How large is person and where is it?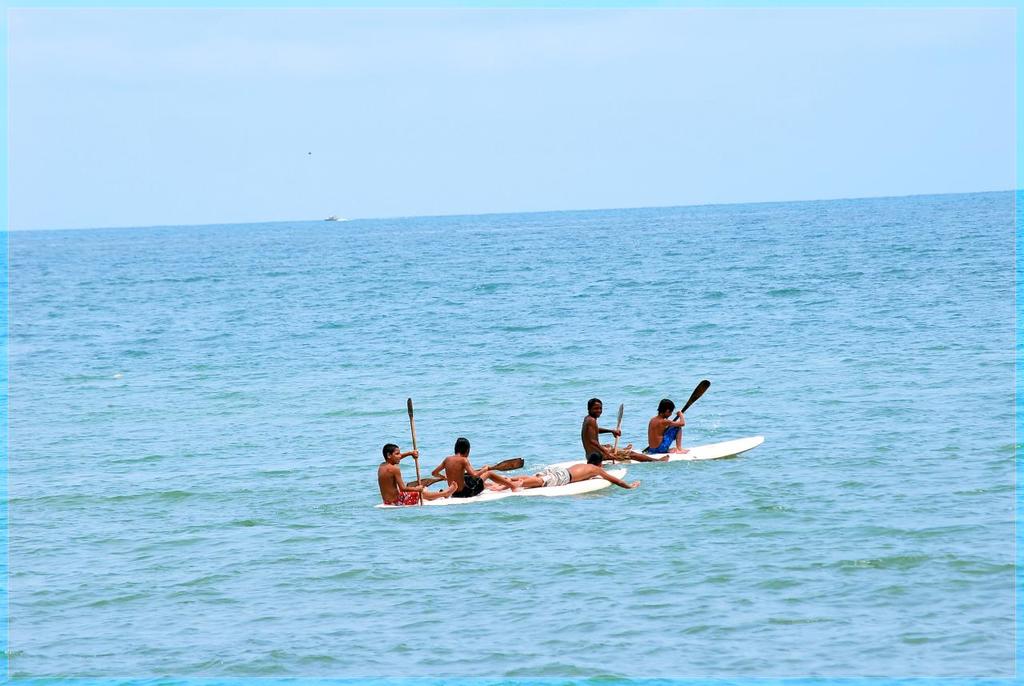
Bounding box: [435, 428, 522, 495].
